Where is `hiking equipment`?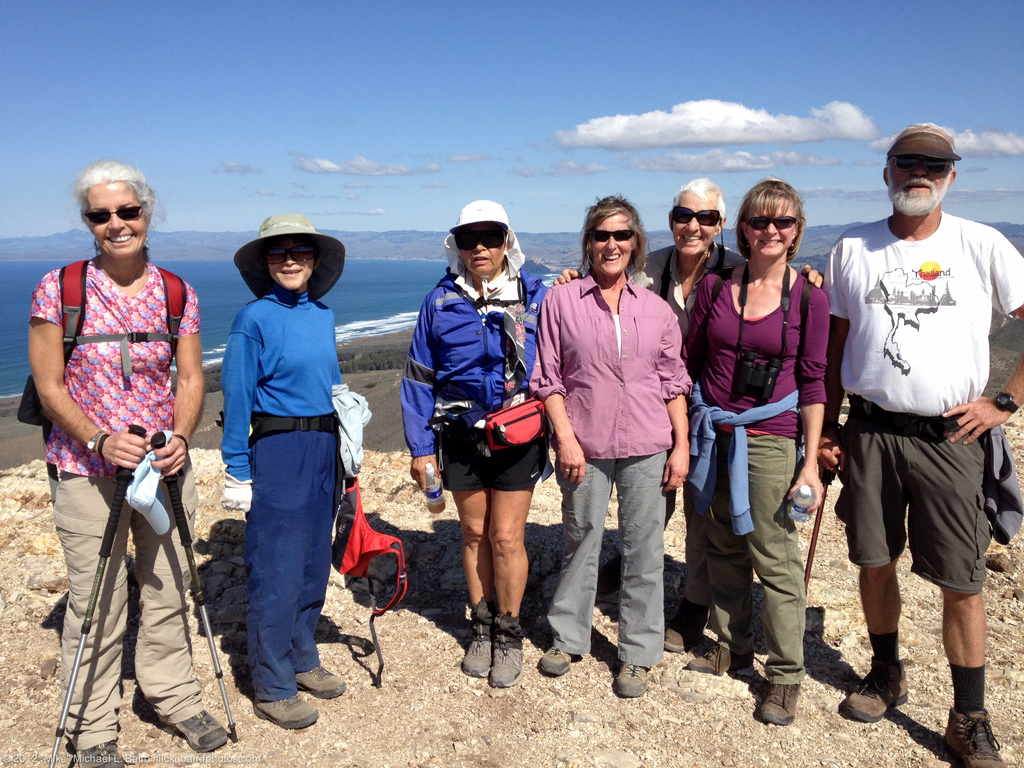
detection(151, 431, 239, 736).
